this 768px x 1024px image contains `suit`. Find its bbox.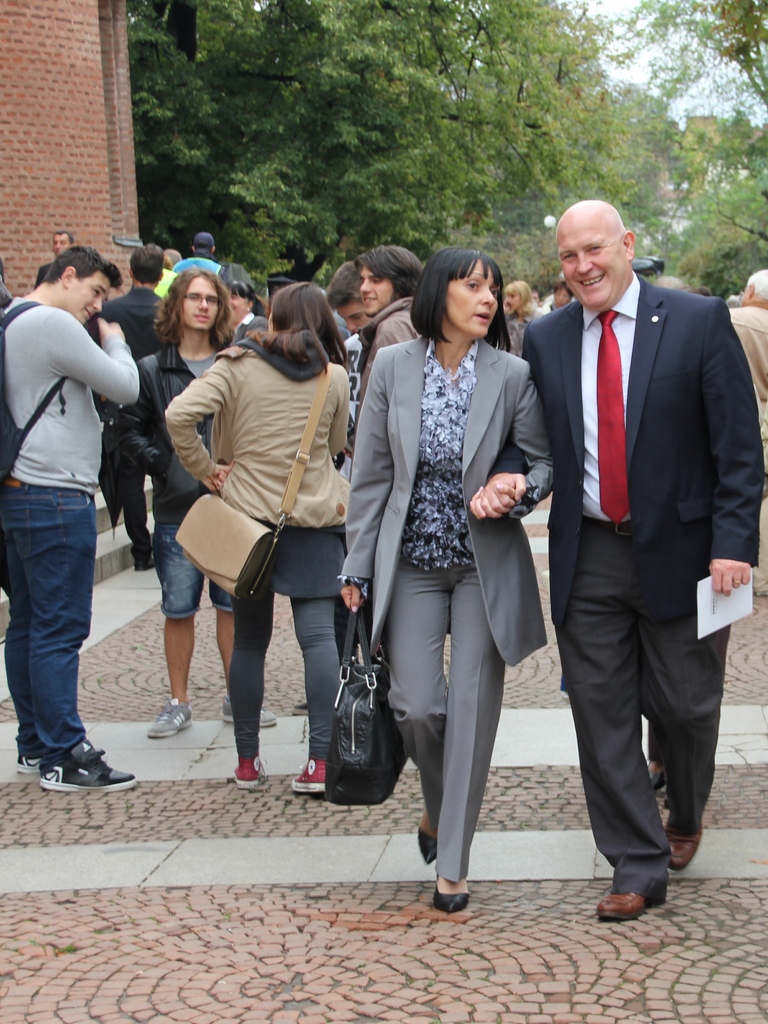
505 196 746 927.
